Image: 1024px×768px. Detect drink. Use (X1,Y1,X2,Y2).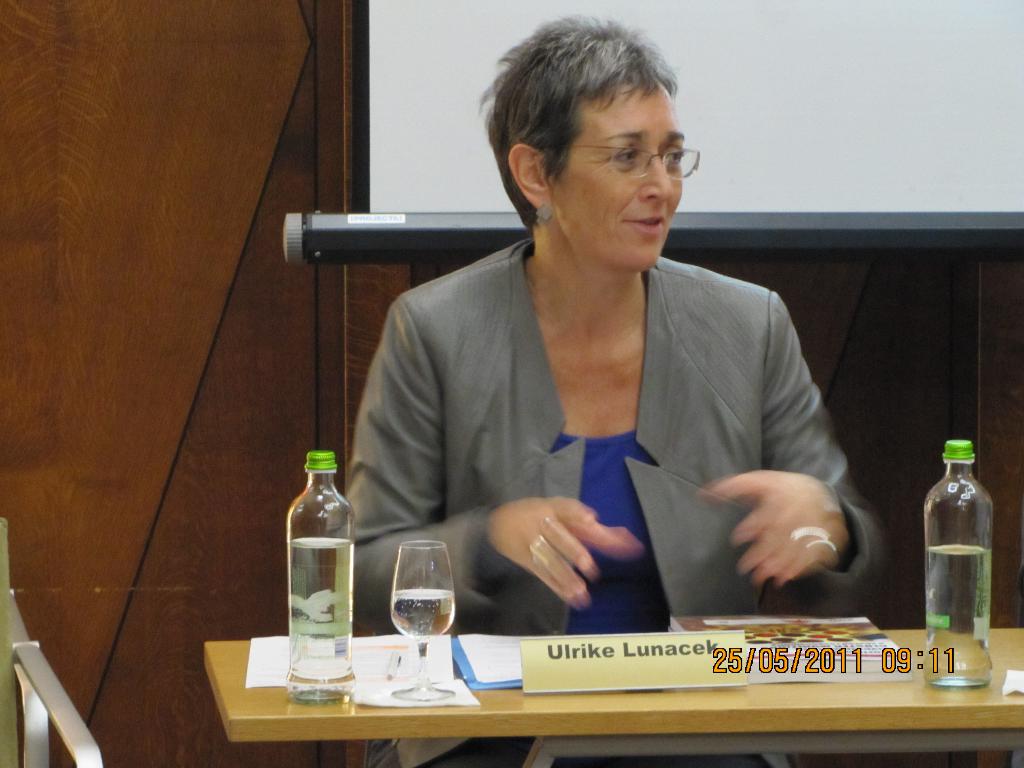
(392,584,455,641).
